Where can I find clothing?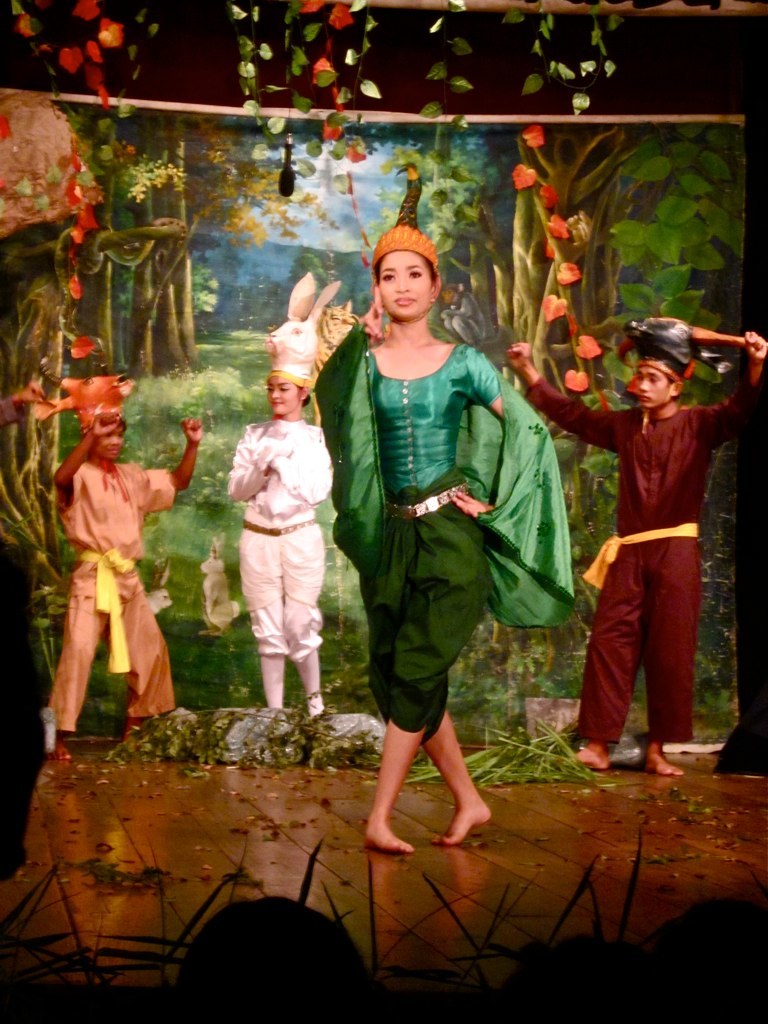
You can find it at box=[50, 461, 185, 732].
